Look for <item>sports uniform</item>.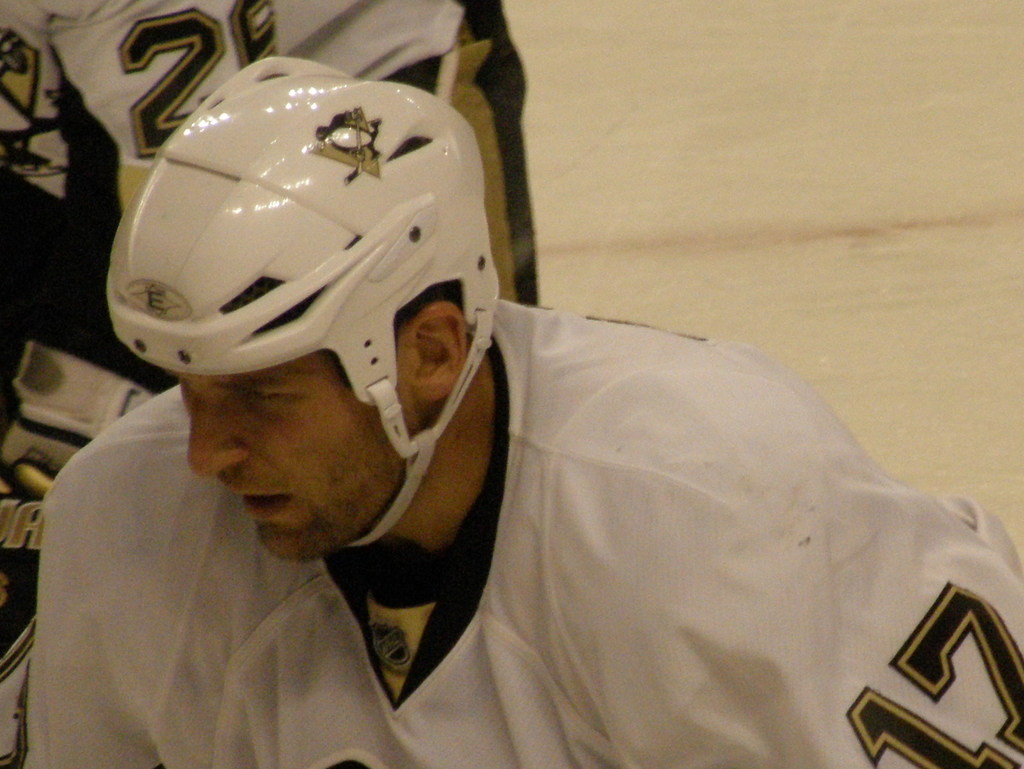
Found: [20,57,1023,768].
